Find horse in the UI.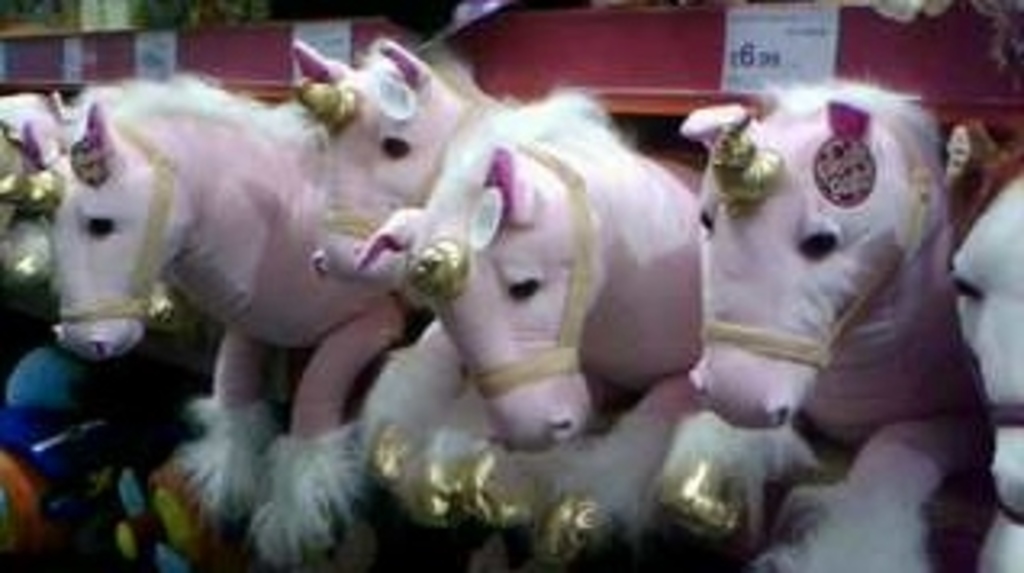
UI element at bbox=[670, 55, 972, 570].
